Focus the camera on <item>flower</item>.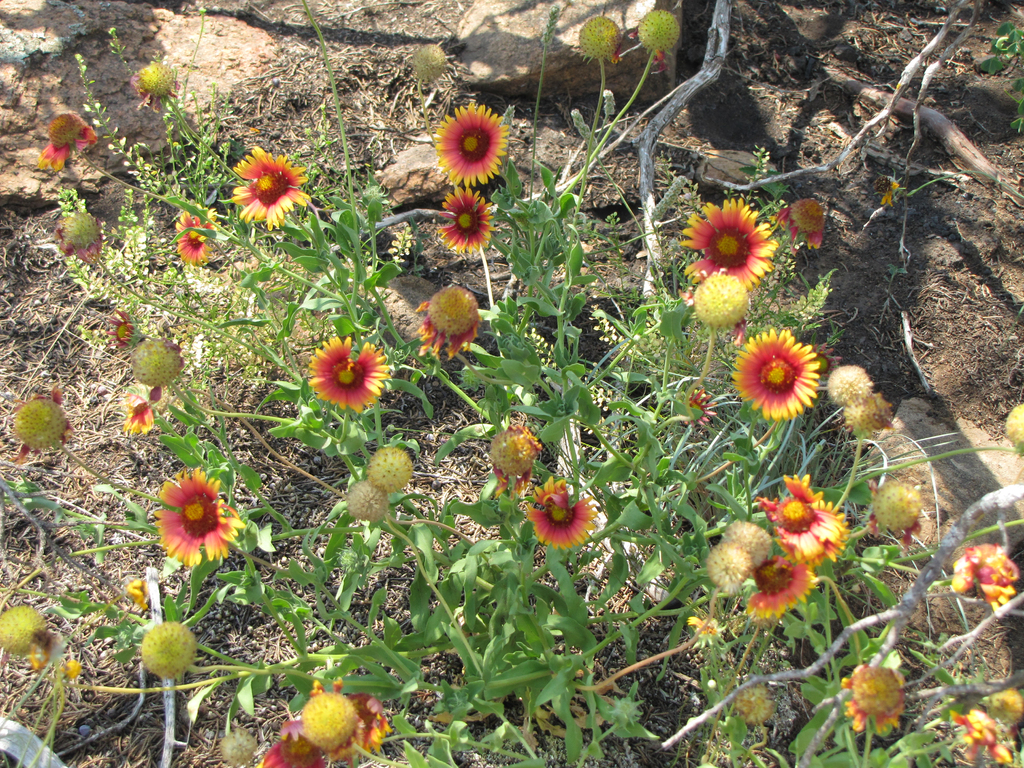
Focus region: region(52, 210, 109, 268).
